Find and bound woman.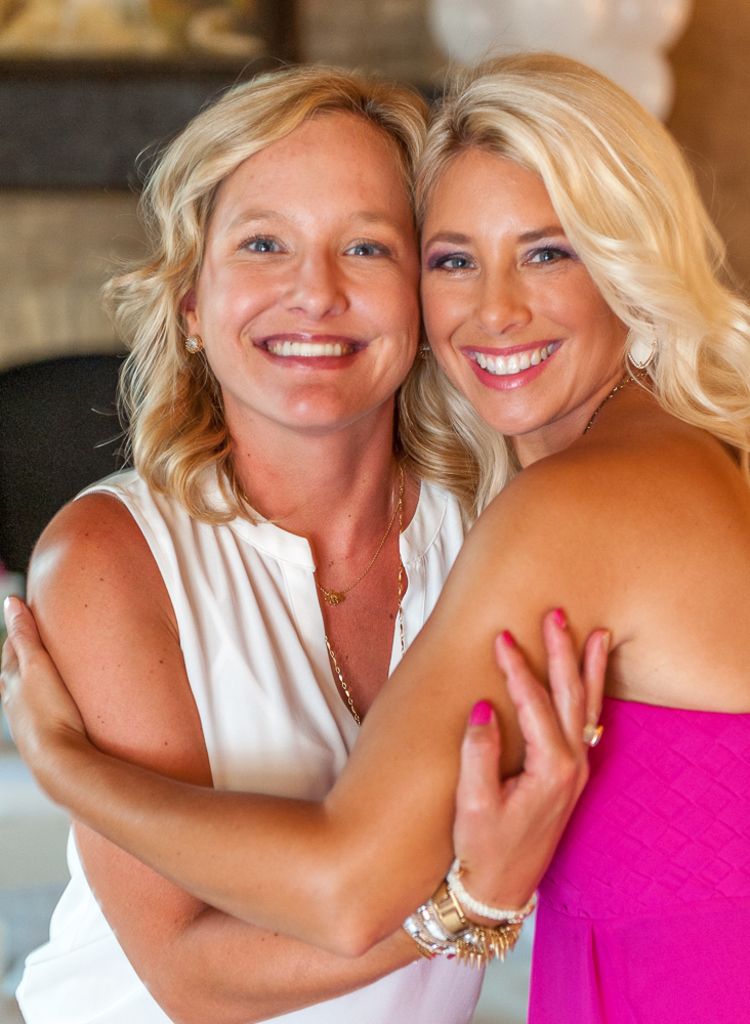
Bound: BBox(0, 50, 749, 1023).
